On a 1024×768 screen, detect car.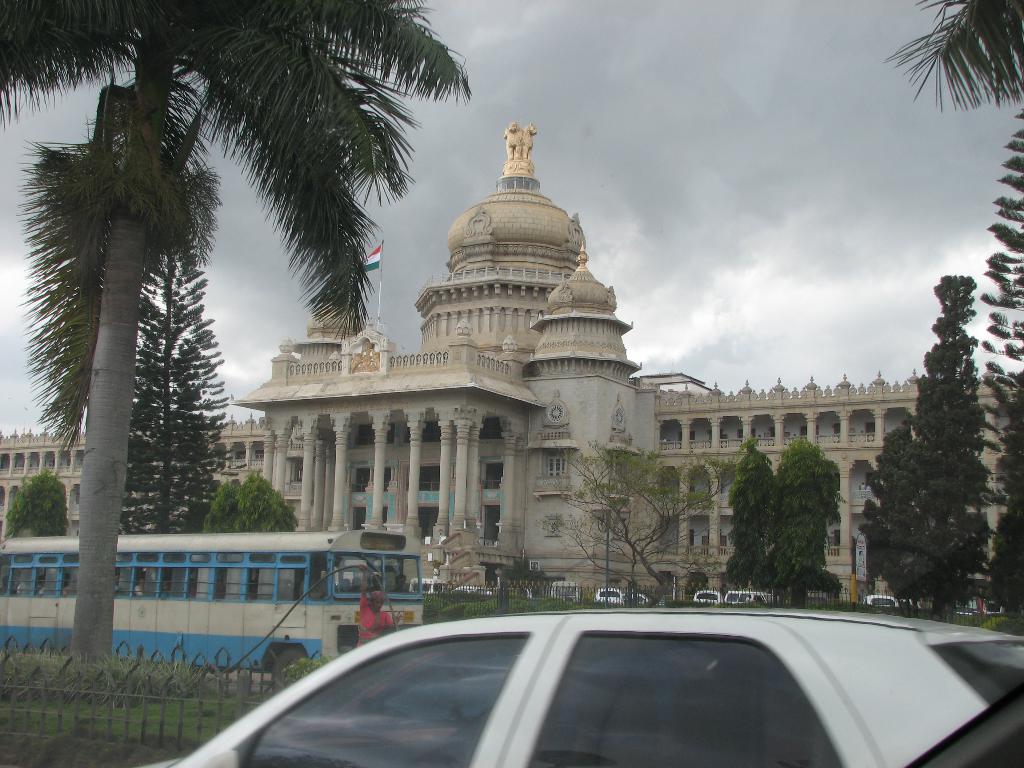
pyautogui.locateOnScreen(863, 596, 900, 609).
